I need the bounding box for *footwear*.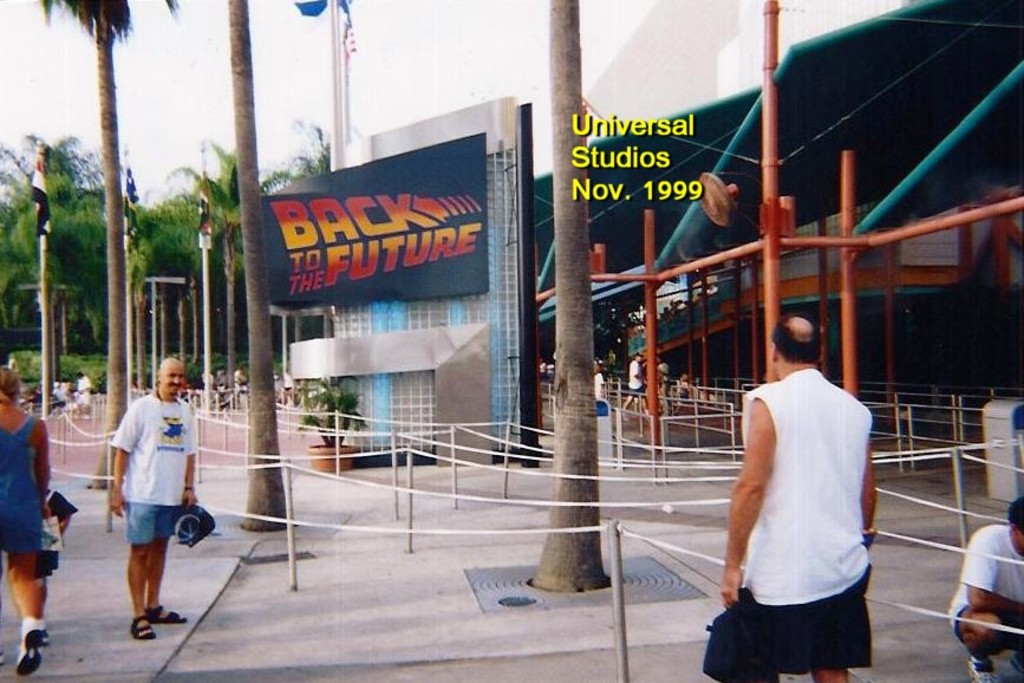
Here it is: x1=128 y1=612 x2=149 y2=642.
